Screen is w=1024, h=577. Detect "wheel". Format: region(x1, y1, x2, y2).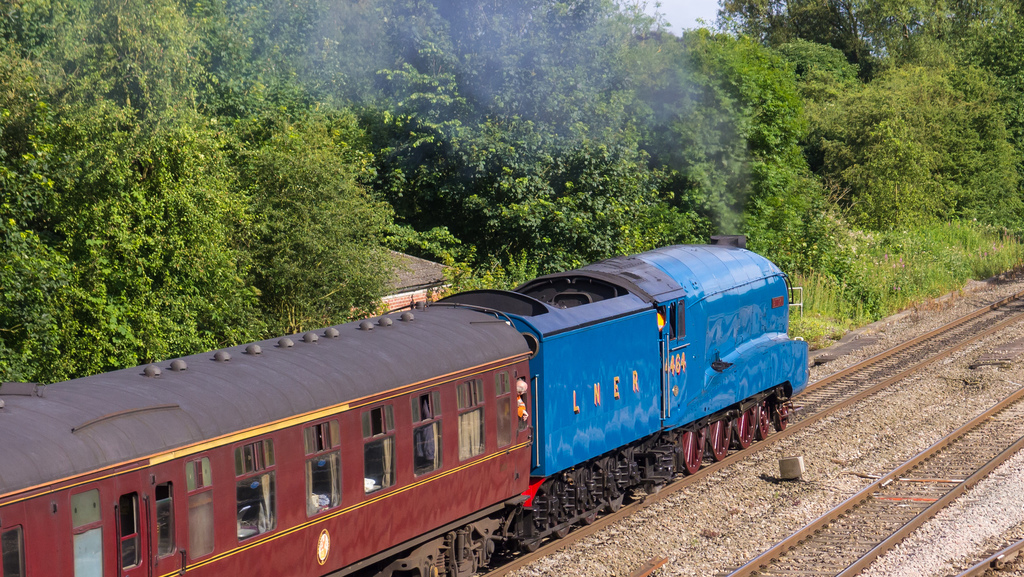
region(774, 403, 788, 430).
